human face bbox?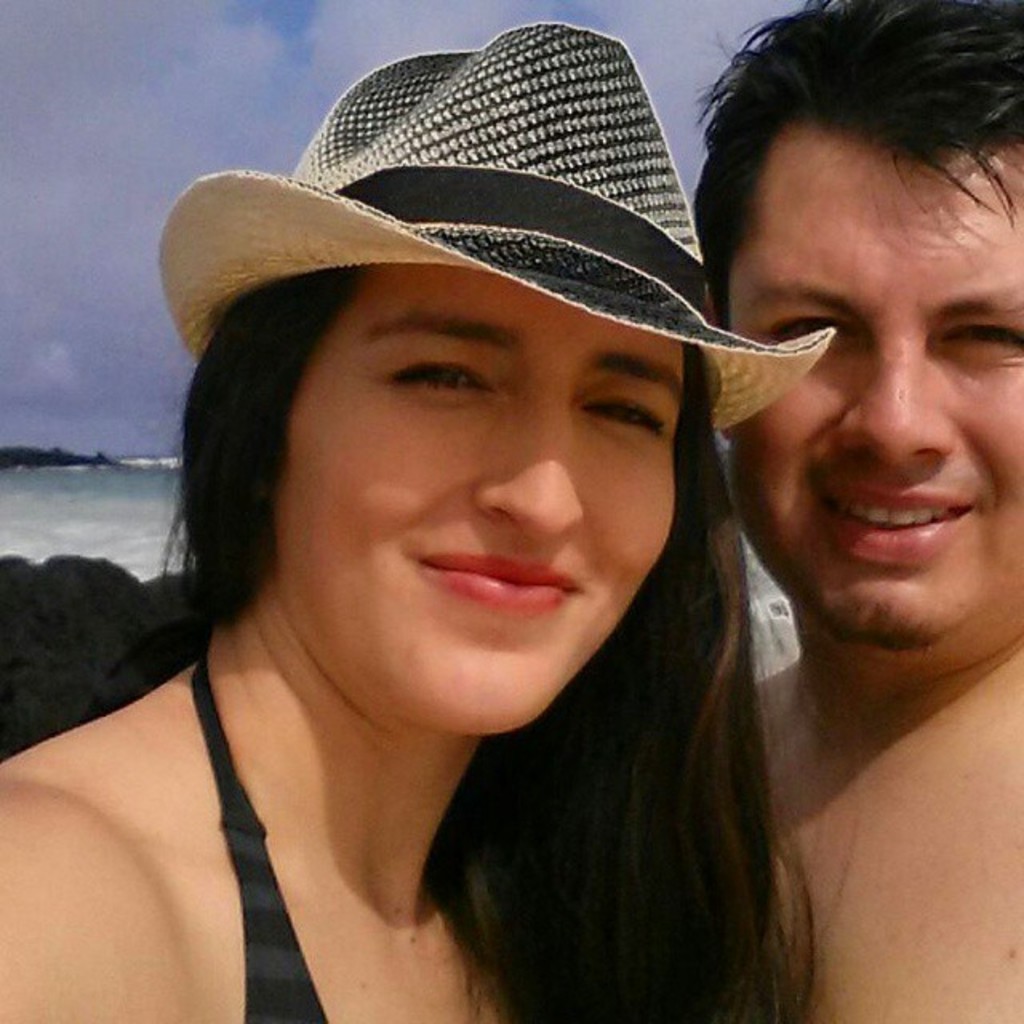
{"left": 726, "top": 150, "right": 1022, "bottom": 670}
